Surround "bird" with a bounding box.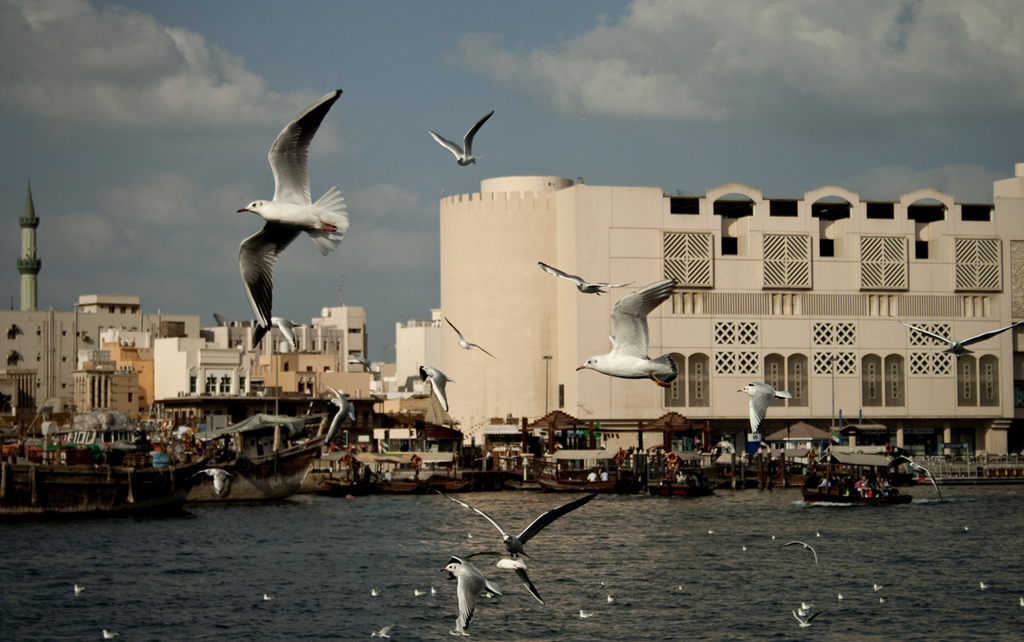
<box>420,102,499,163</box>.
